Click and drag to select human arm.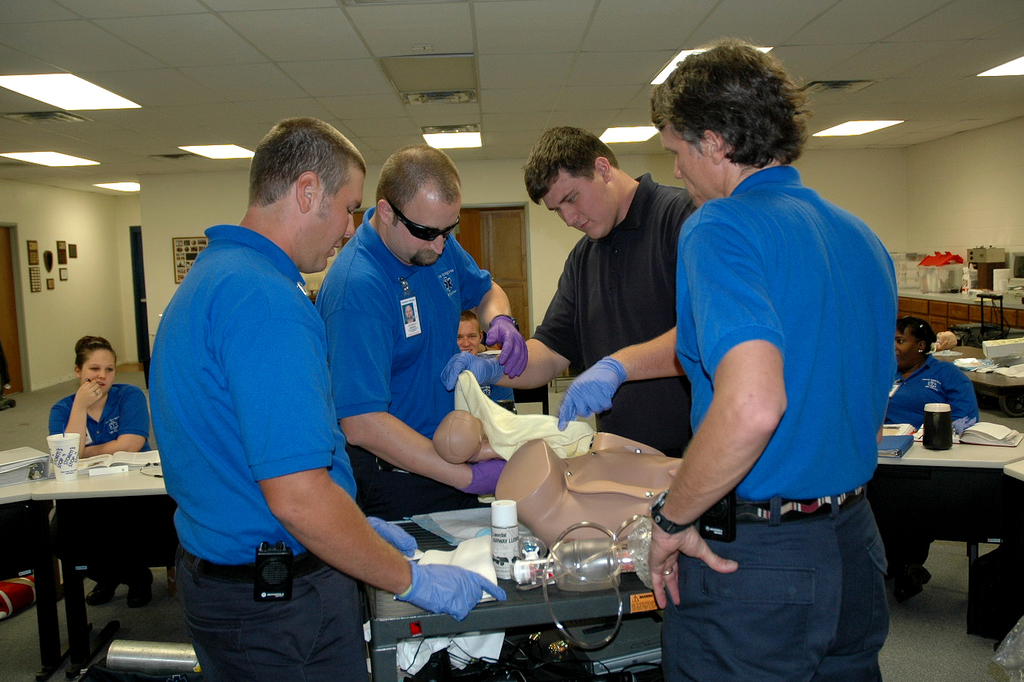
Selection: (x1=330, y1=271, x2=511, y2=488).
